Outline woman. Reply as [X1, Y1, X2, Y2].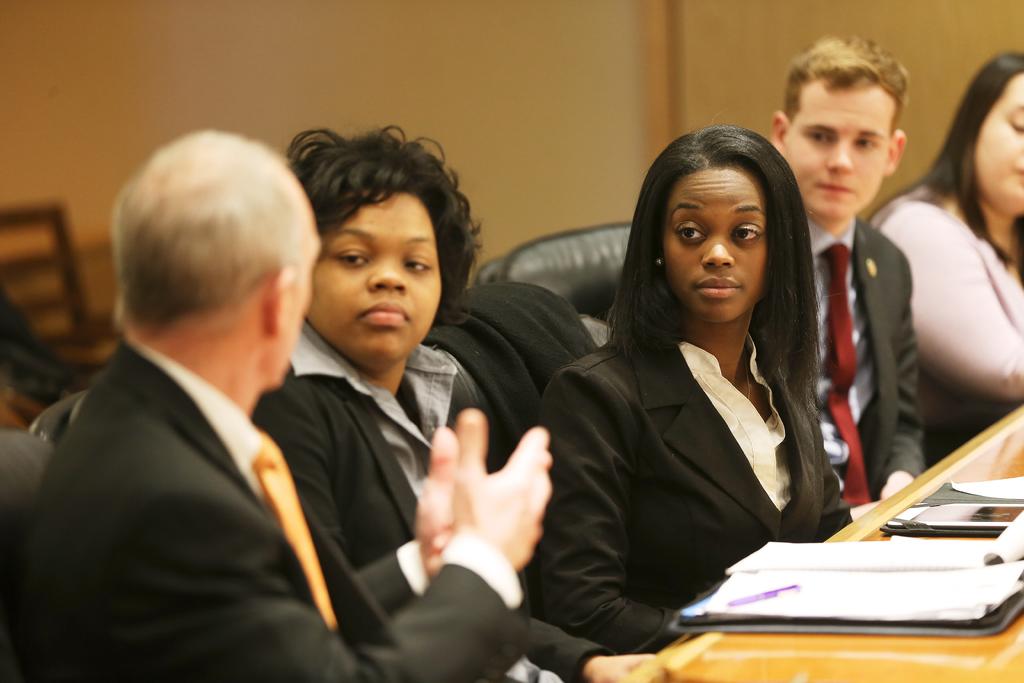
[870, 50, 1023, 465].
